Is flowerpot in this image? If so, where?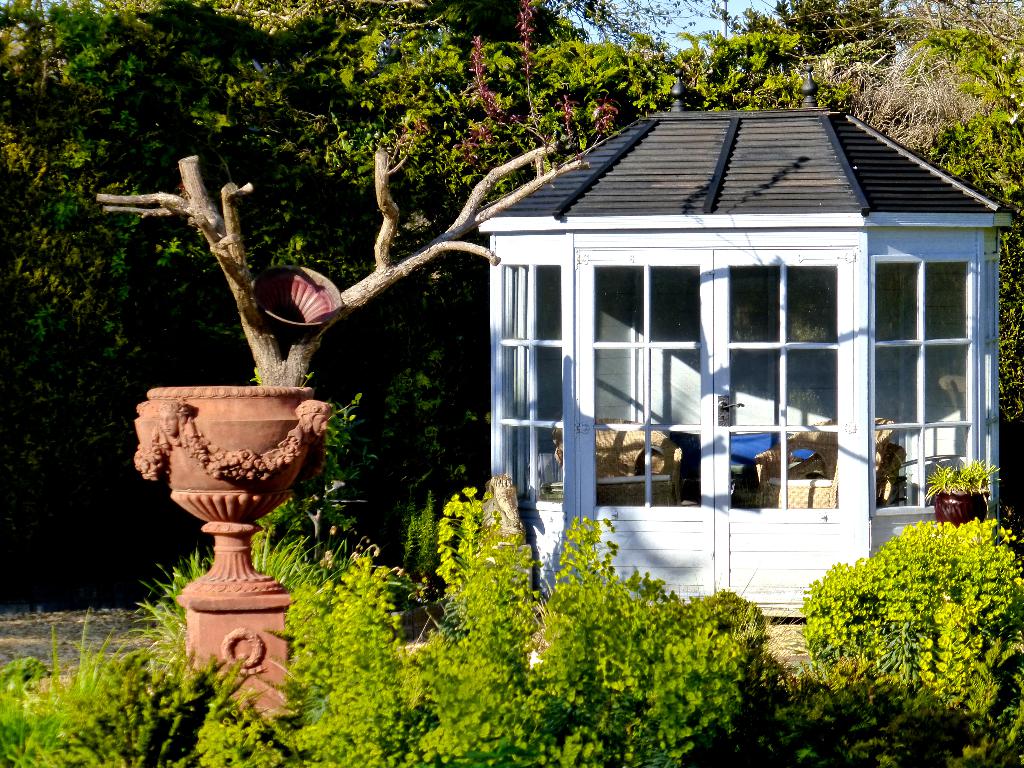
Yes, at (934, 488, 995, 523).
